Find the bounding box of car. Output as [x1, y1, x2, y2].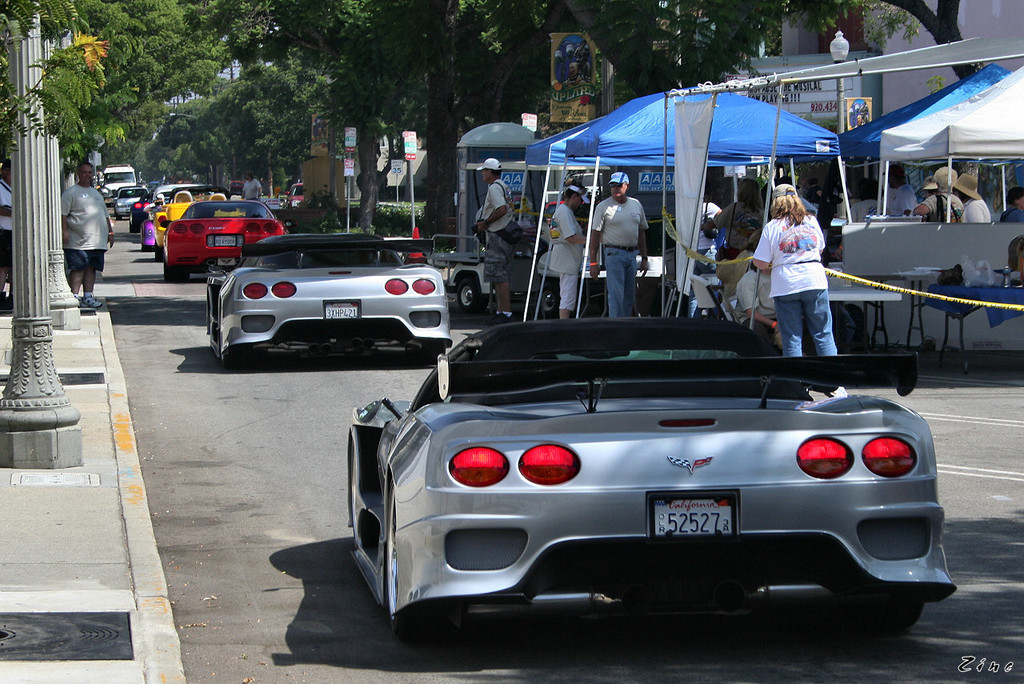
[539, 198, 562, 224].
